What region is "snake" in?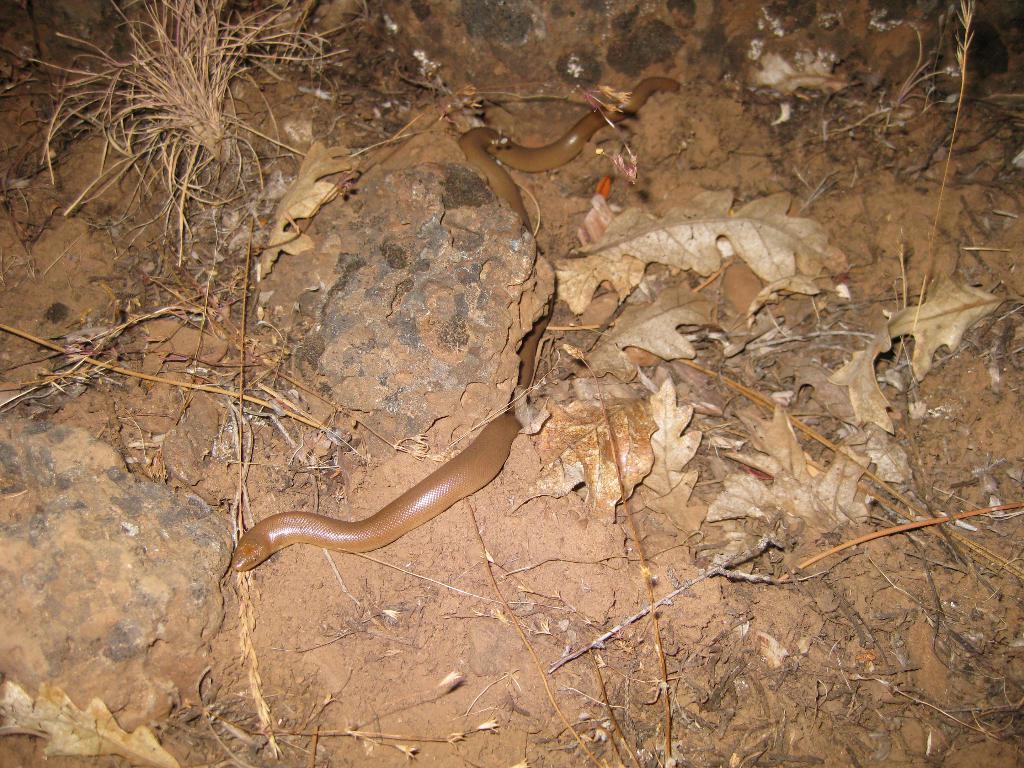
locate(220, 72, 690, 593).
